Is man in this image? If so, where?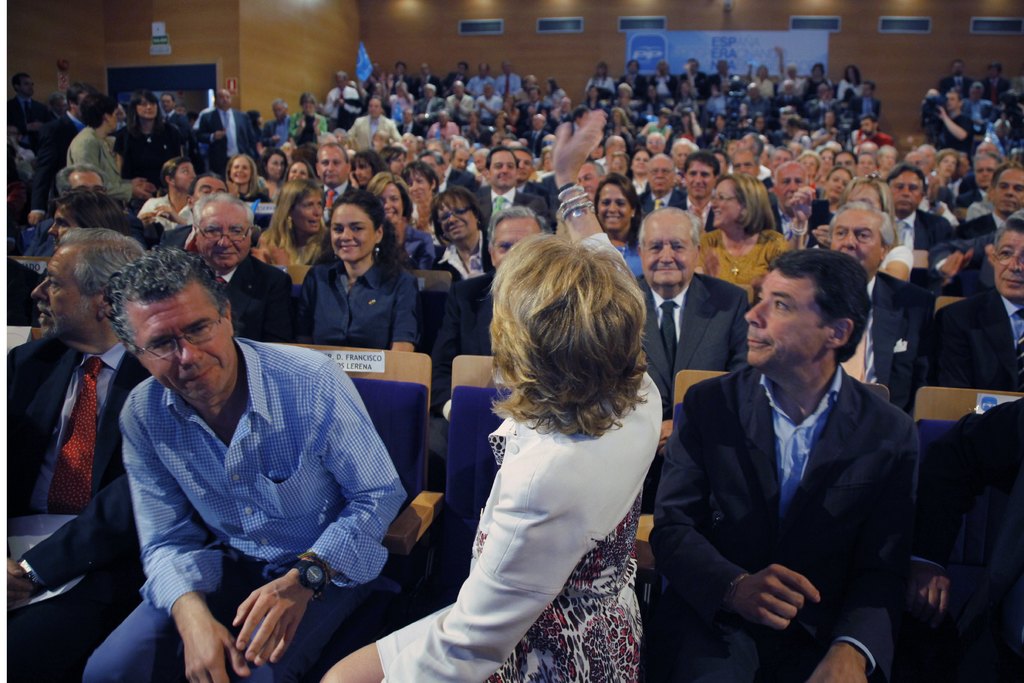
Yes, at [509, 76, 539, 101].
